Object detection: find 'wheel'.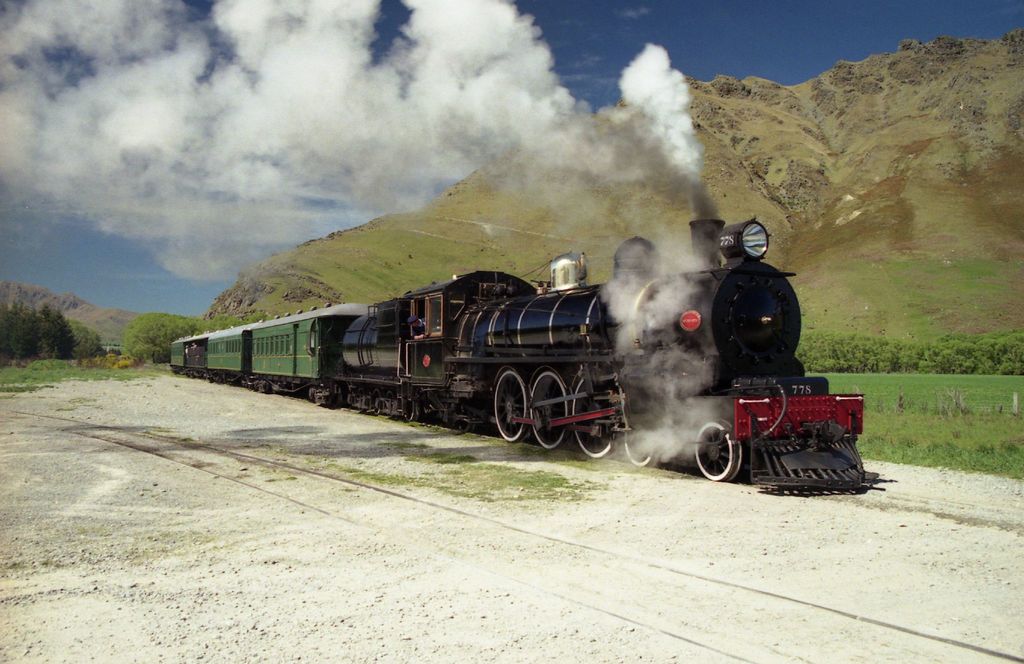
l=526, t=369, r=573, b=450.
